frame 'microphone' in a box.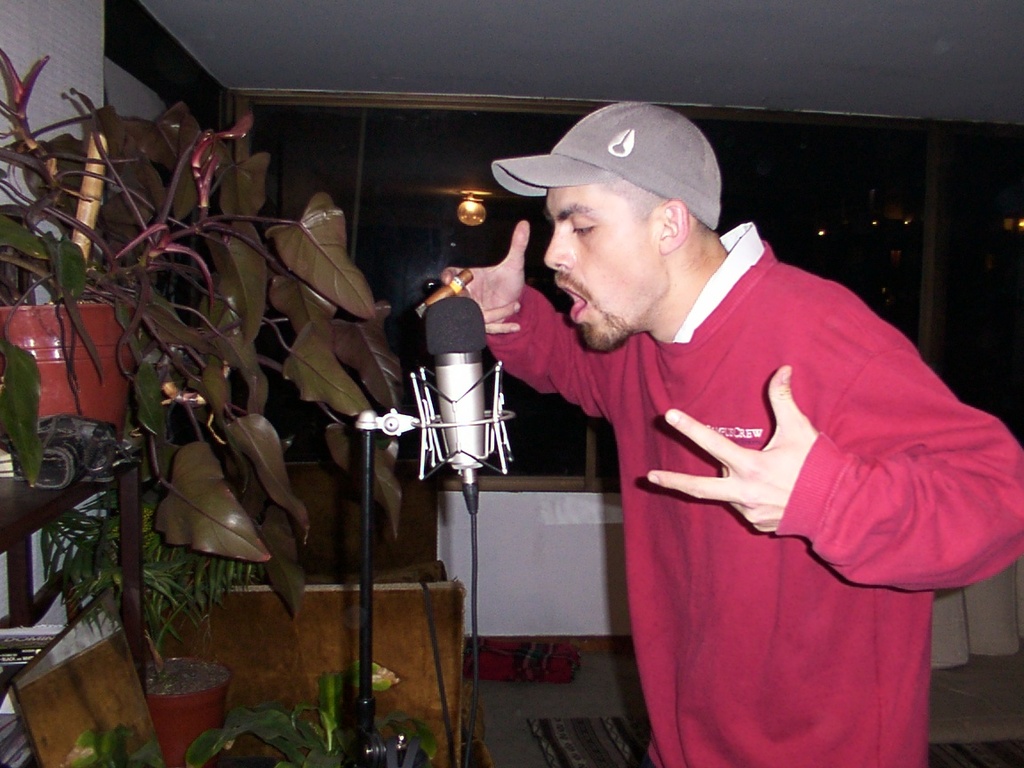
{"left": 379, "top": 315, "right": 510, "bottom": 504}.
